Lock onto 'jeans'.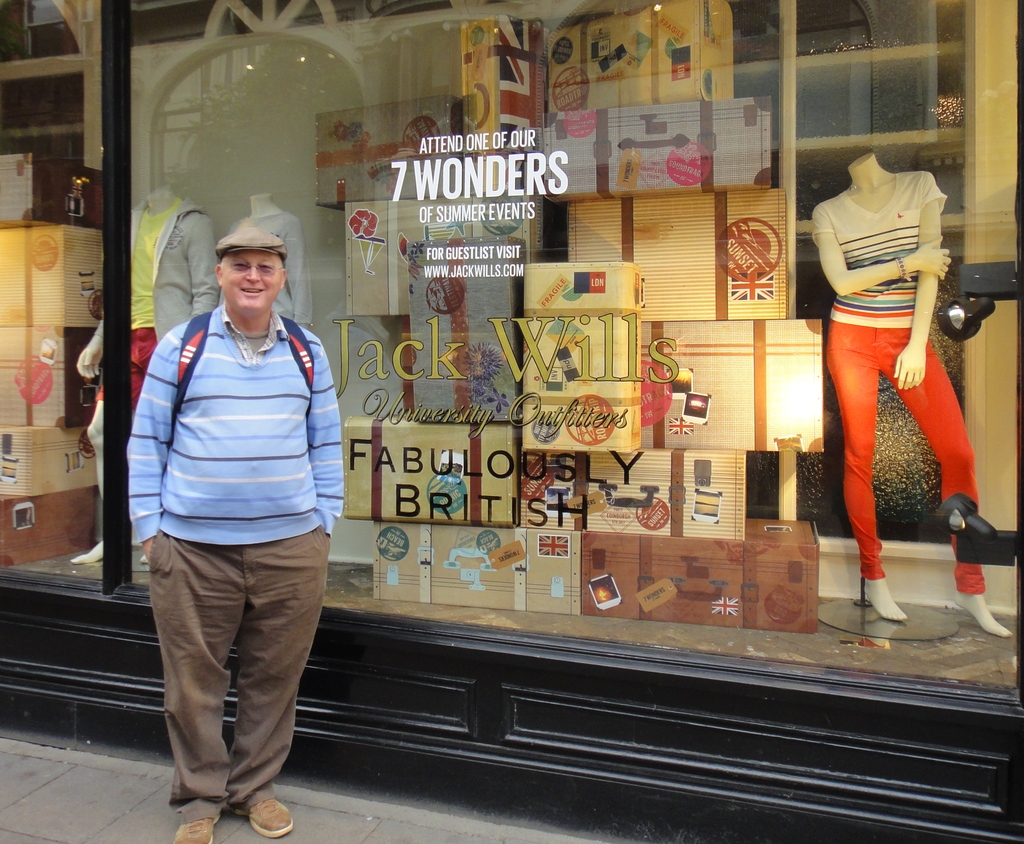
Locked: 146:522:316:821.
